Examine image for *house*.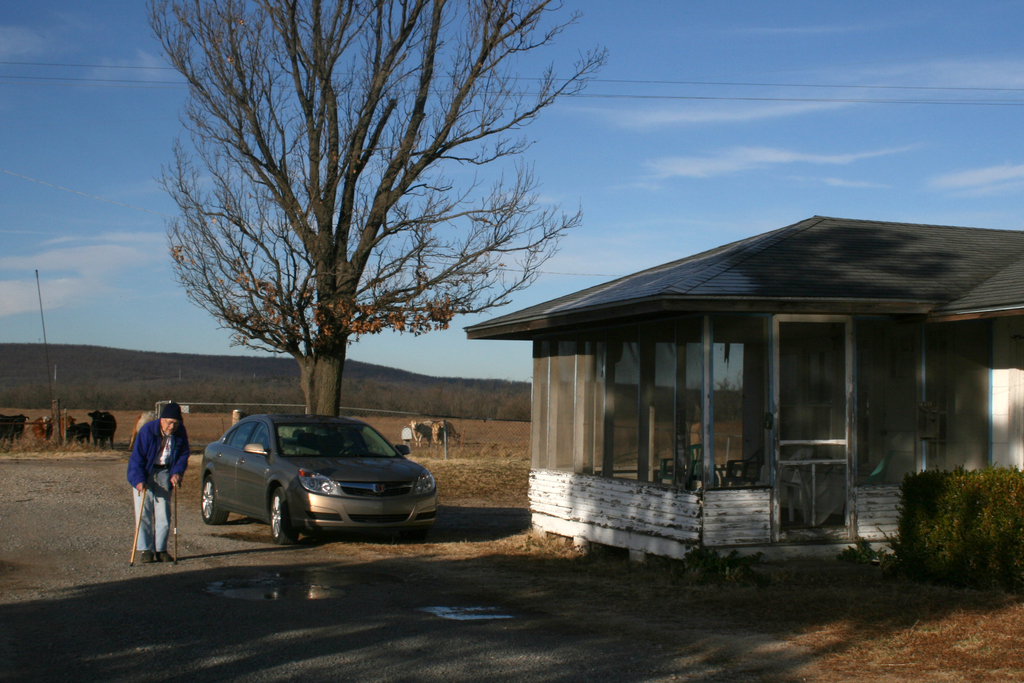
Examination result: (x1=462, y1=212, x2=1023, y2=571).
